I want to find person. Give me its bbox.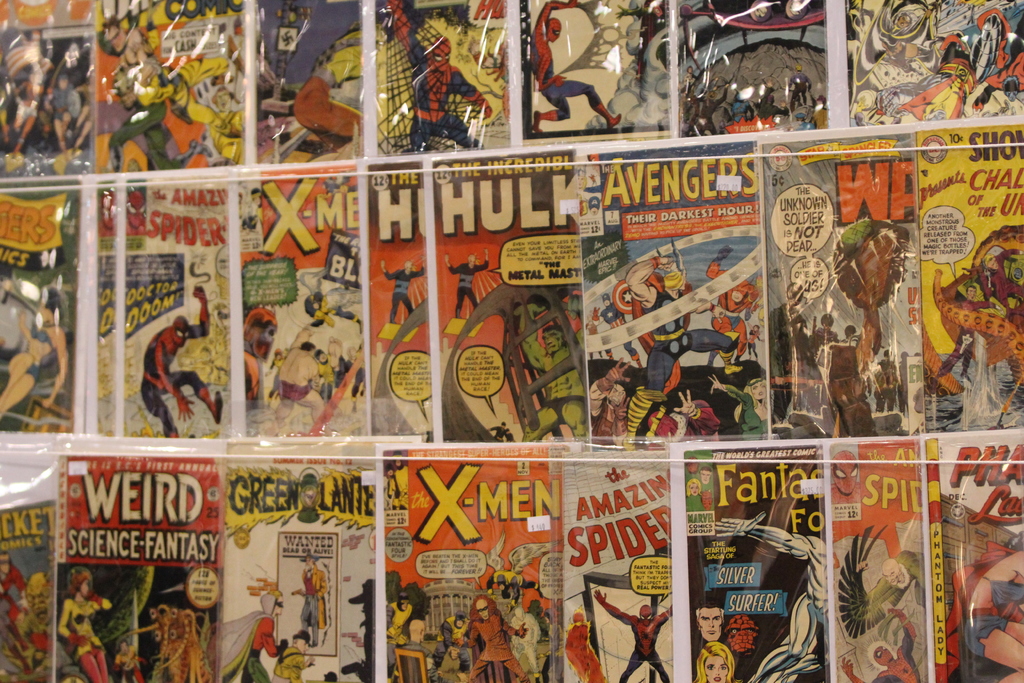
rect(115, 636, 145, 682).
